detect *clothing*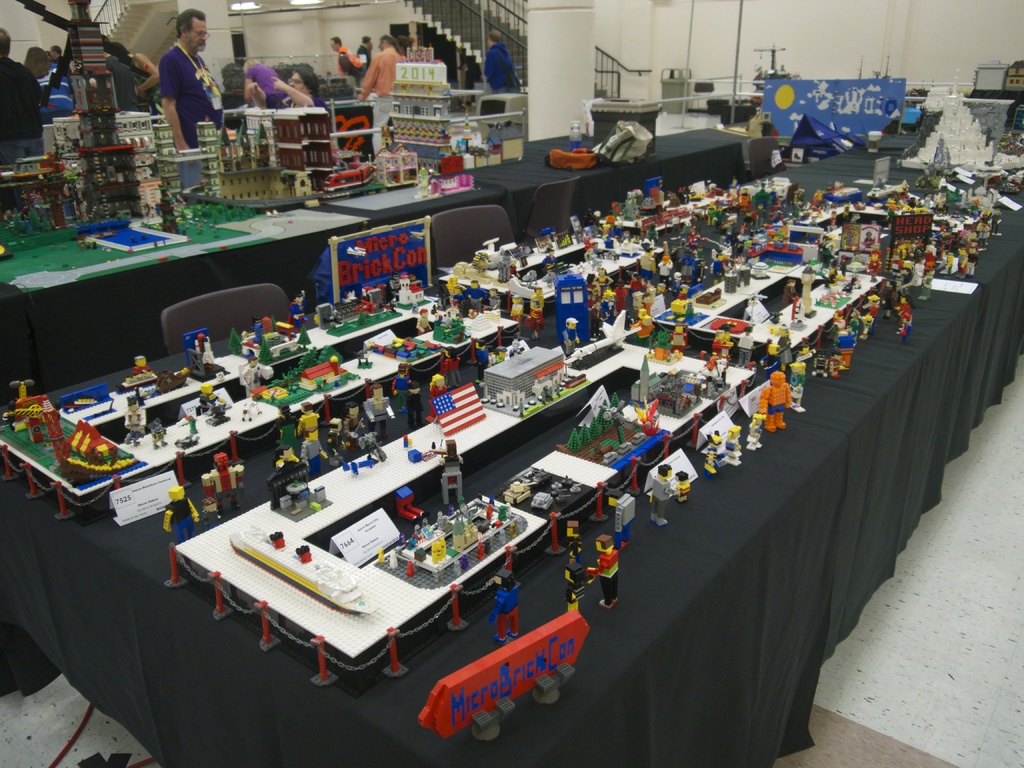
243,367,264,390
